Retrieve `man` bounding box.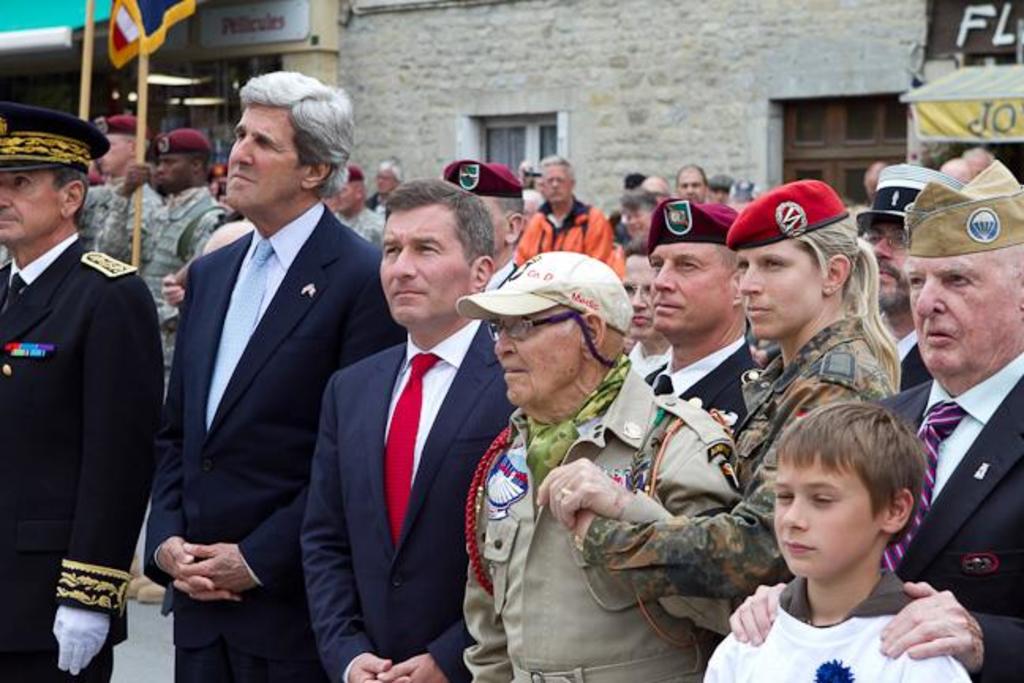
Bounding box: l=81, t=111, r=155, b=272.
